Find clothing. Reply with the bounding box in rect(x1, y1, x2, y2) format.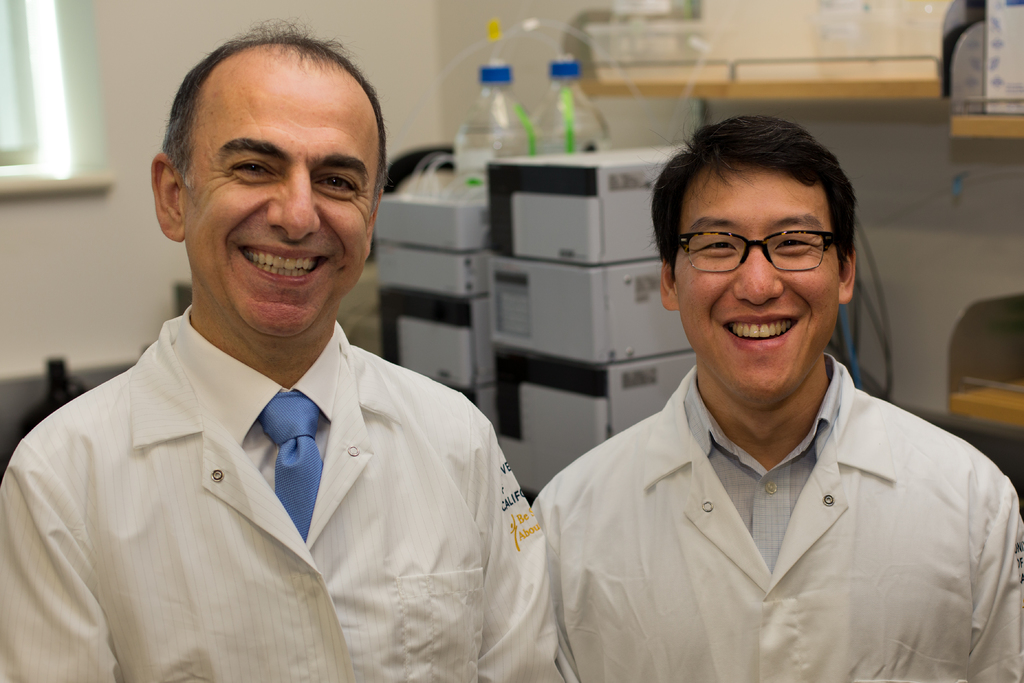
rect(529, 348, 1023, 682).
